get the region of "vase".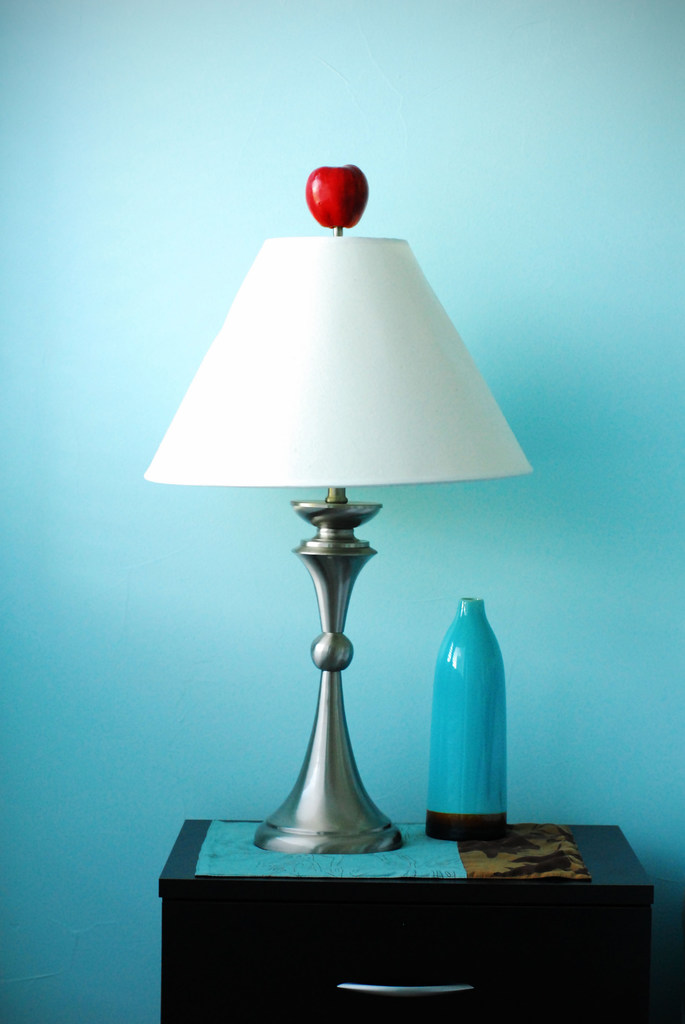
l=420, t=594, r=511, b=841.
